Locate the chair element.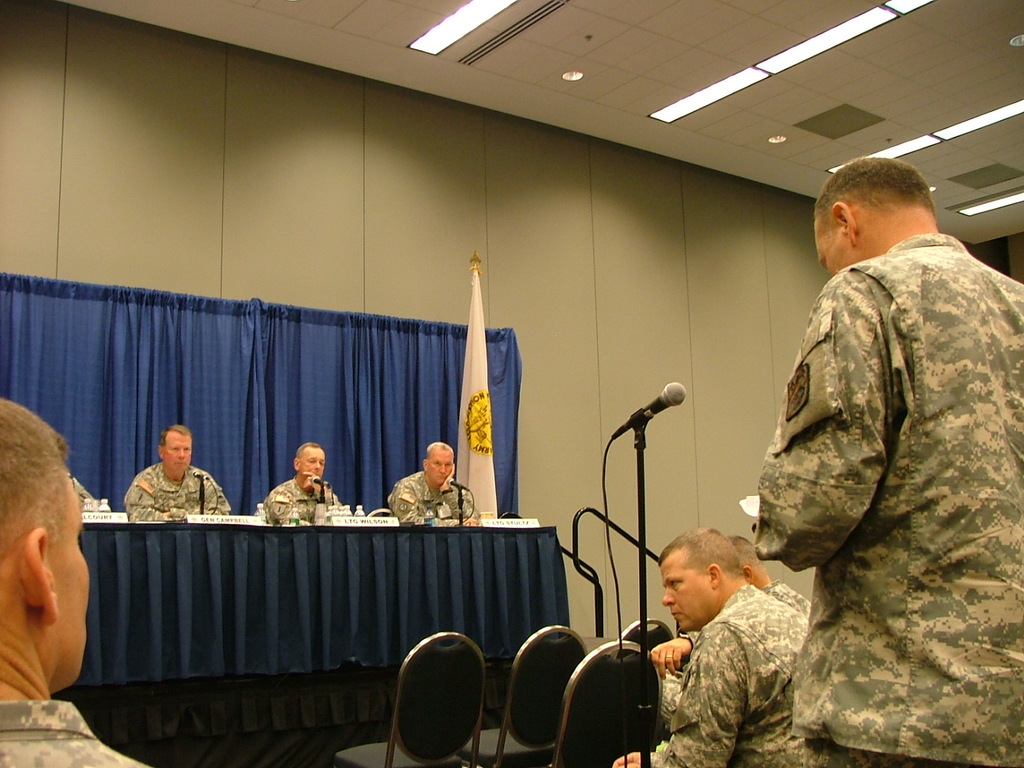
Element bbox: pyautogui.locateOnScreen(366, 507, 391, 515).
